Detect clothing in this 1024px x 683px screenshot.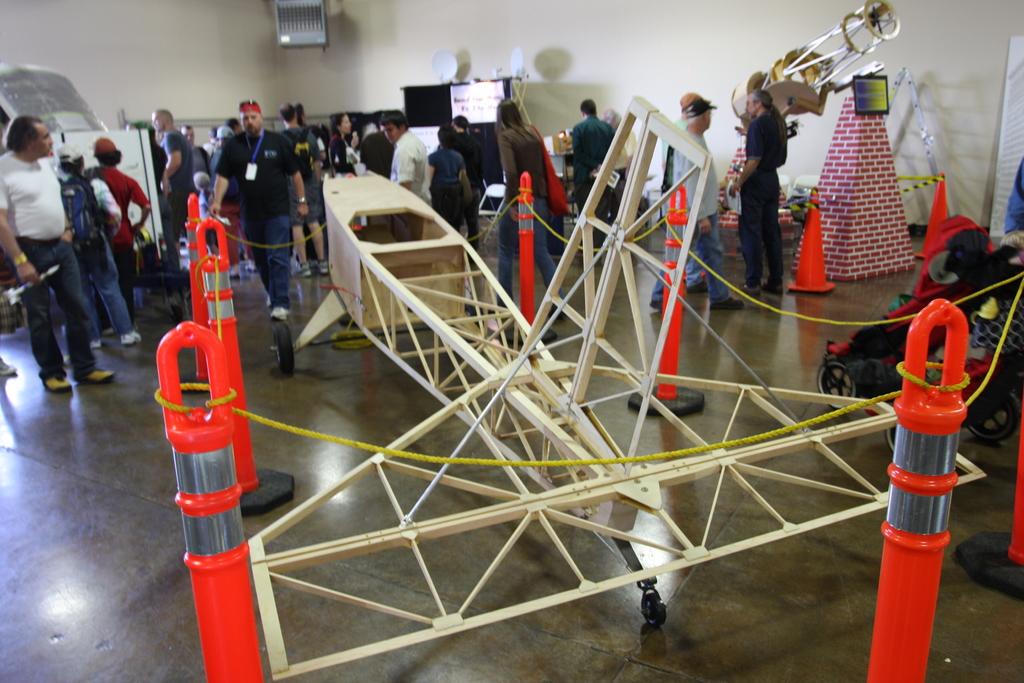
Detection: 216, 131, 298, 311.
